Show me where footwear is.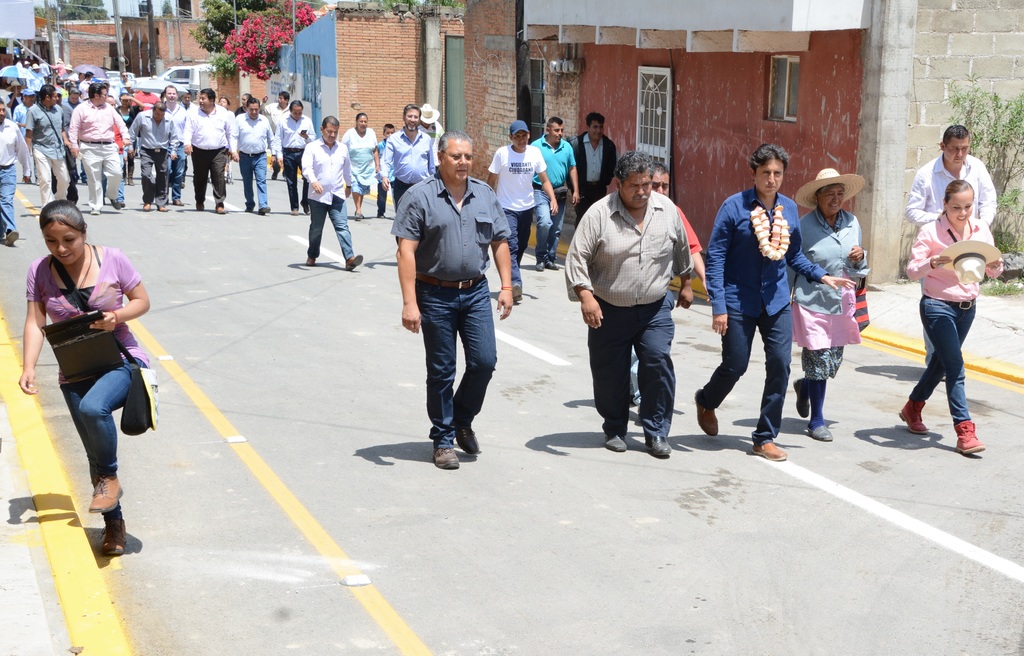
footwear is at bbox=[607, 436, 630, 454].
